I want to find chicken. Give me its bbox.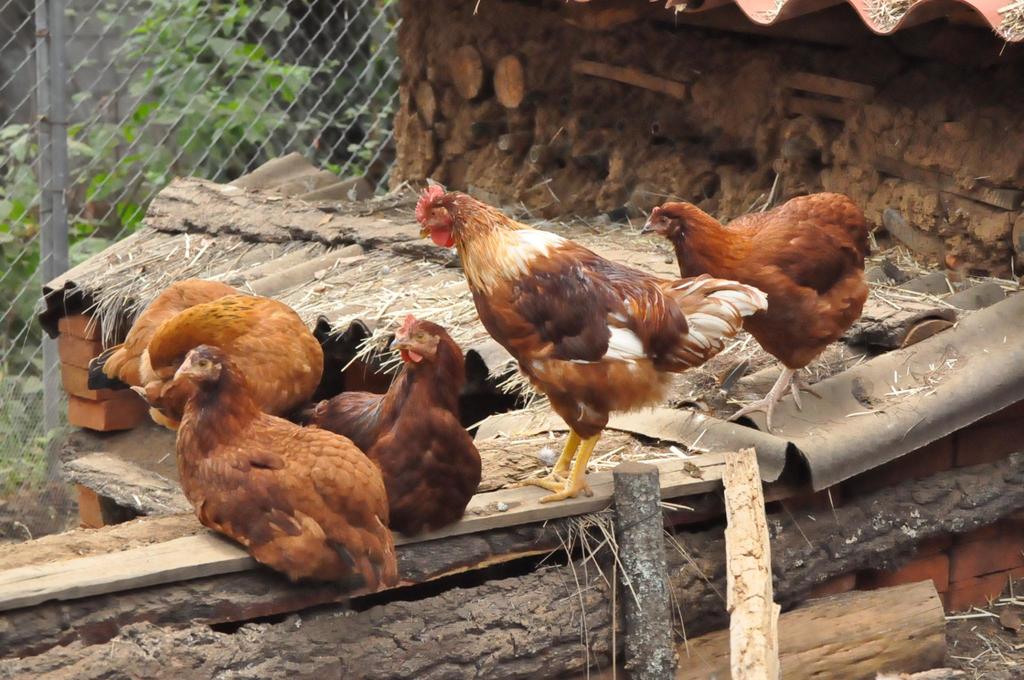
Rect(86, 281, 321, 430).
